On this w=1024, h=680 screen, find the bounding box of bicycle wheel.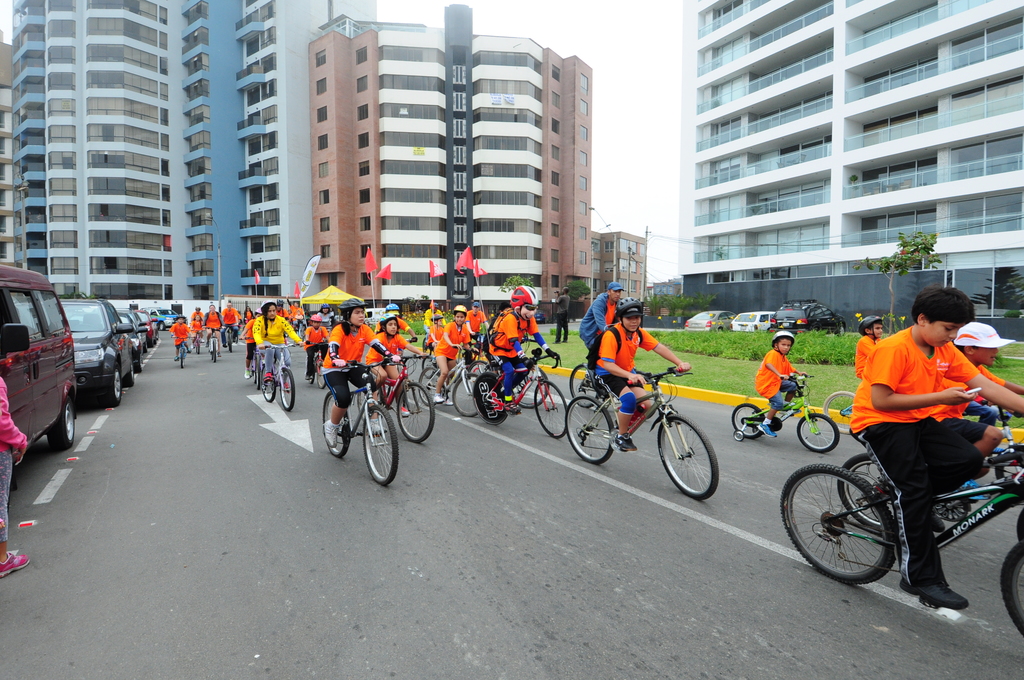
Bounding box: {"left": 779, "top": 461, "right": 902, "bottom": 592}.
